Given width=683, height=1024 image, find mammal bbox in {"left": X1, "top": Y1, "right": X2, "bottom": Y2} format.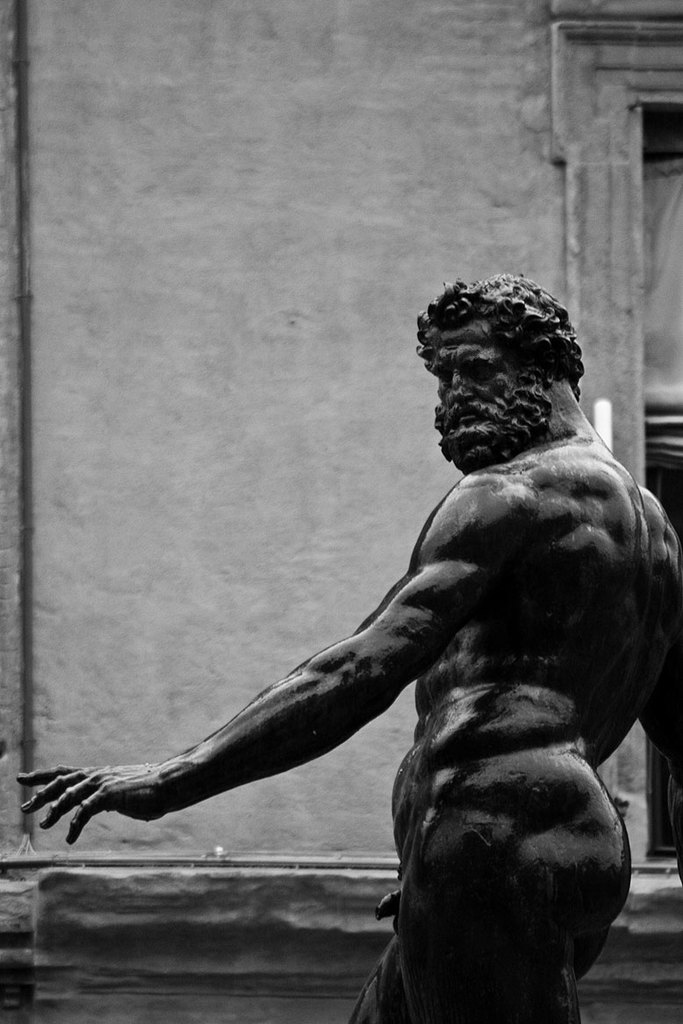
{"left": 85, "top": 294, "right": 678, "bottom": 995}.
